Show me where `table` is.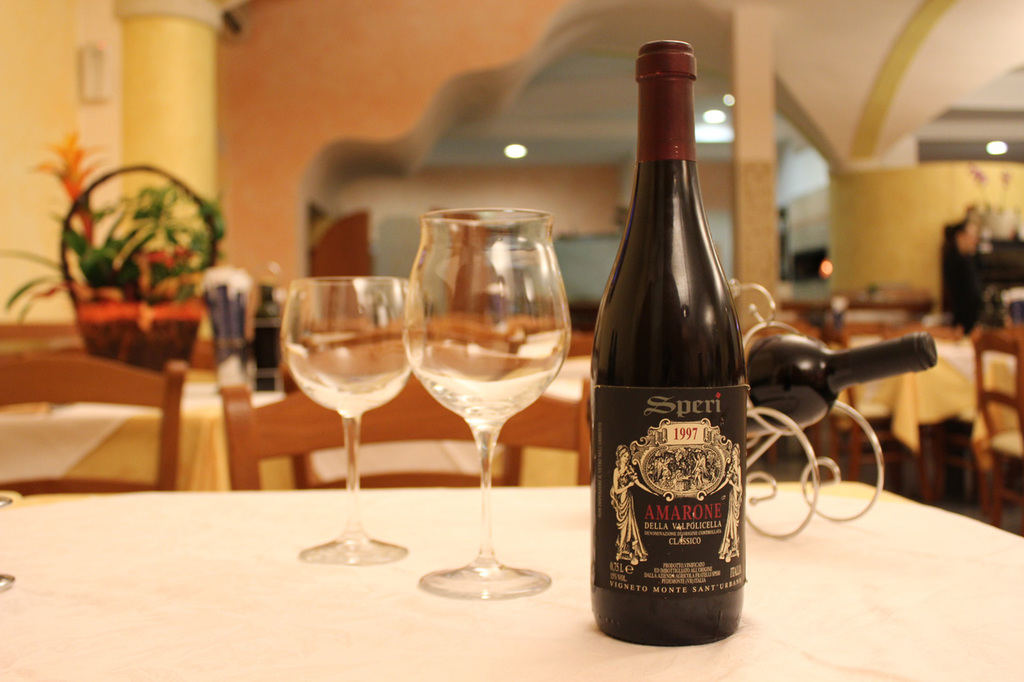
`table` is at <bbox>0, 481, 1023, 681</bbox>.
